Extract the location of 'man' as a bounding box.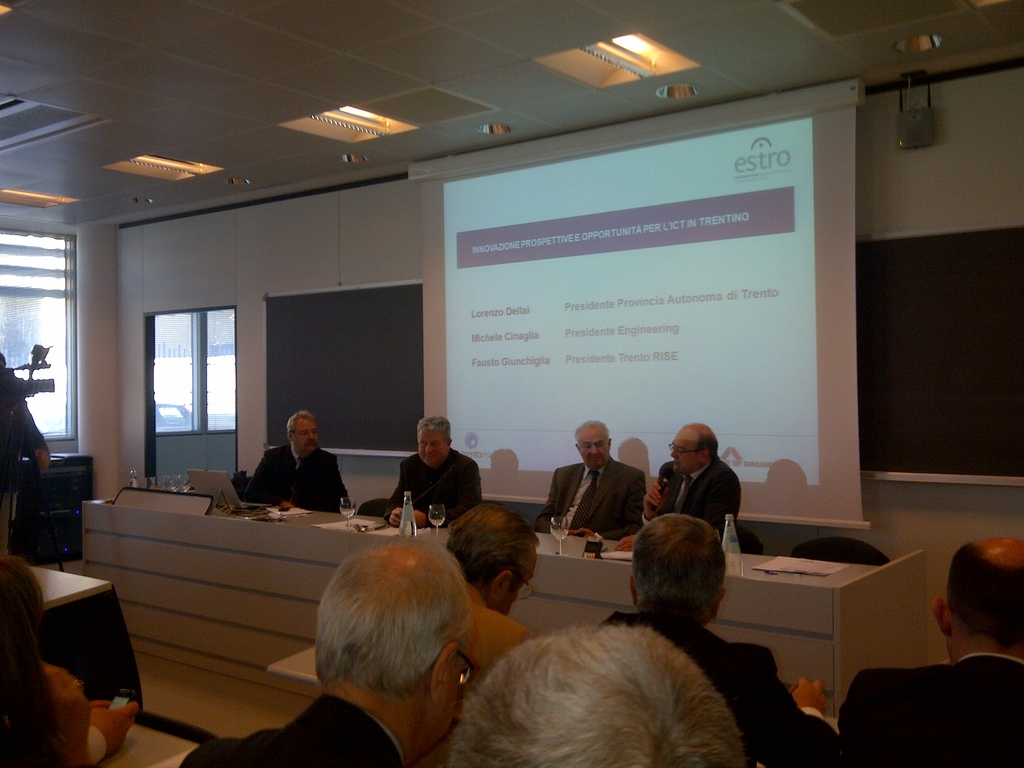
pyautogui.locateOnScreen(602, 508, 871, 767).
